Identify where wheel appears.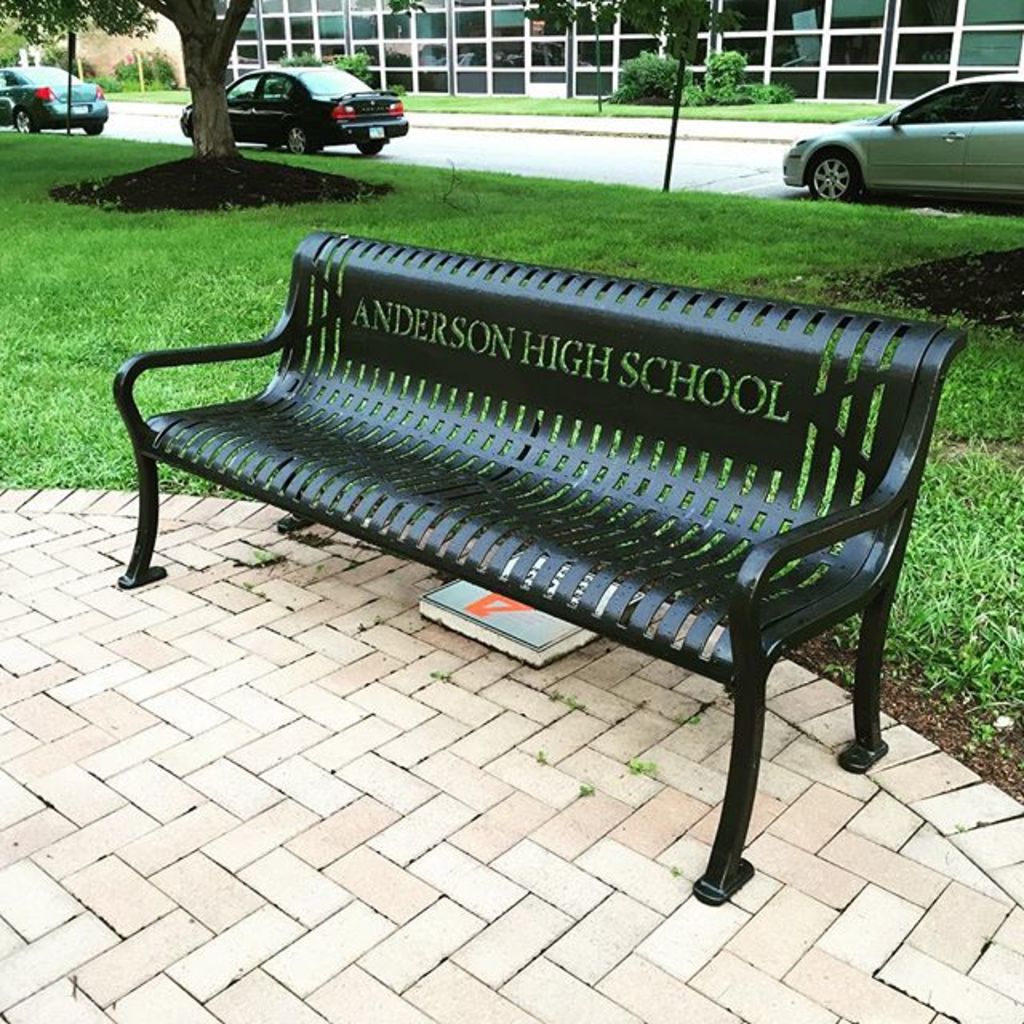
Appears at <bbox>83, 120, 102, 138</bbox>.
